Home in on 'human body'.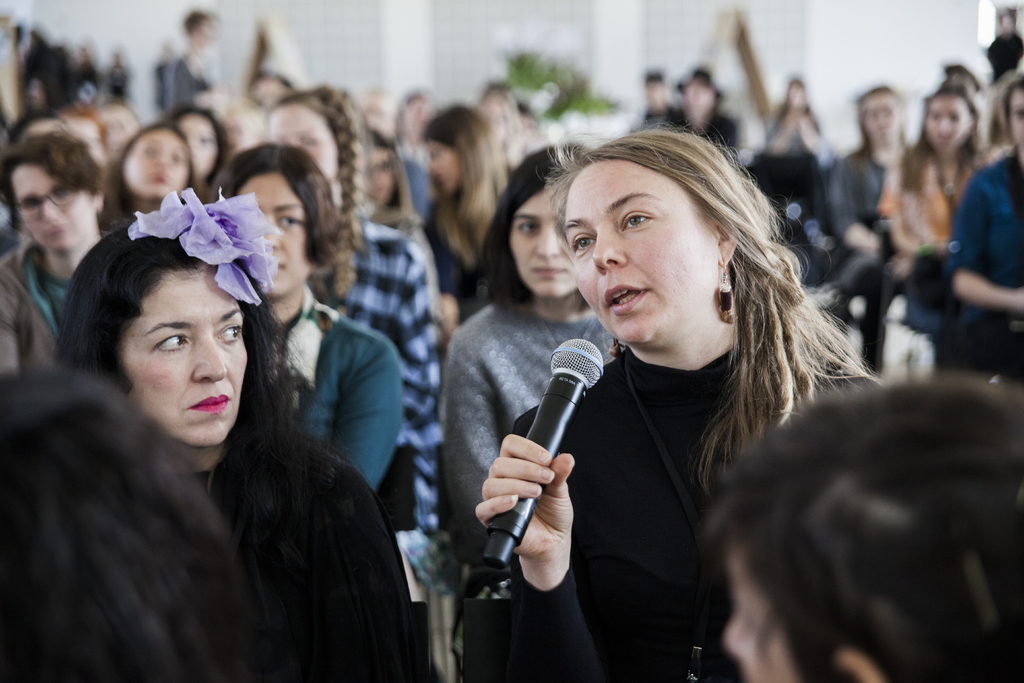
Homed in at 364:139:429:298.
